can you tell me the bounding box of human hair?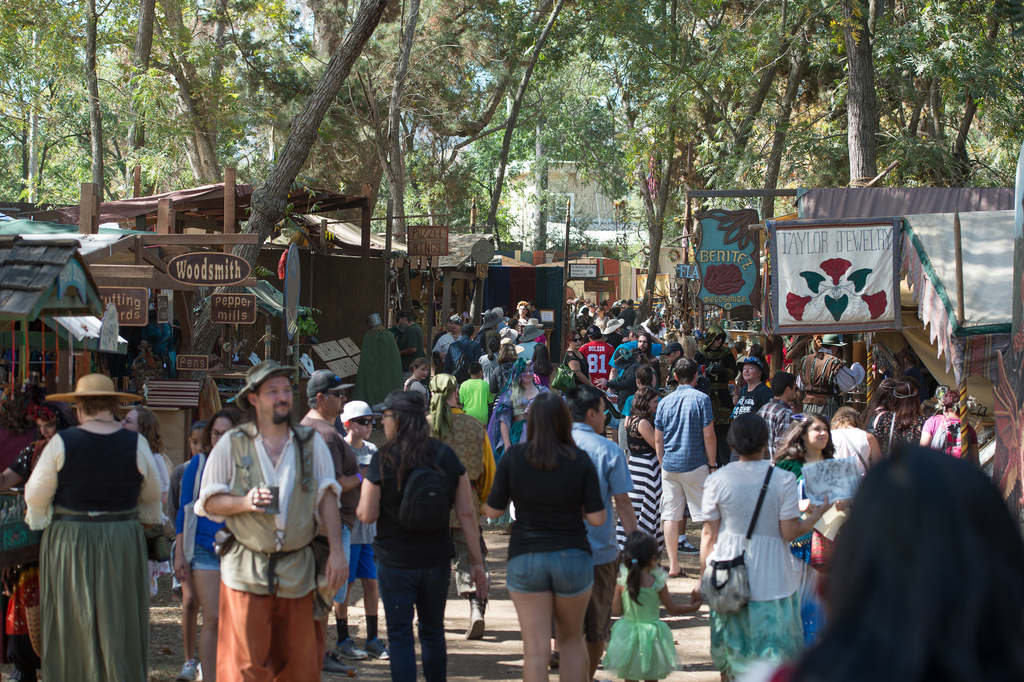
region(187, 419, 205, 455).
